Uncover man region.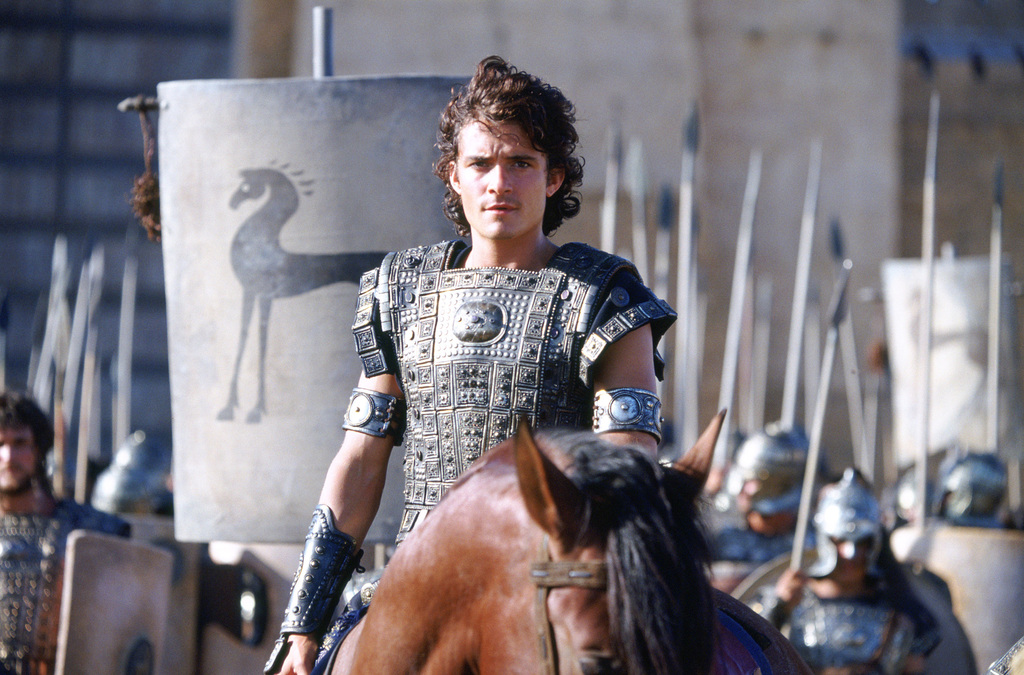
Uncovered: Rect(0, 390, 77, 674).
